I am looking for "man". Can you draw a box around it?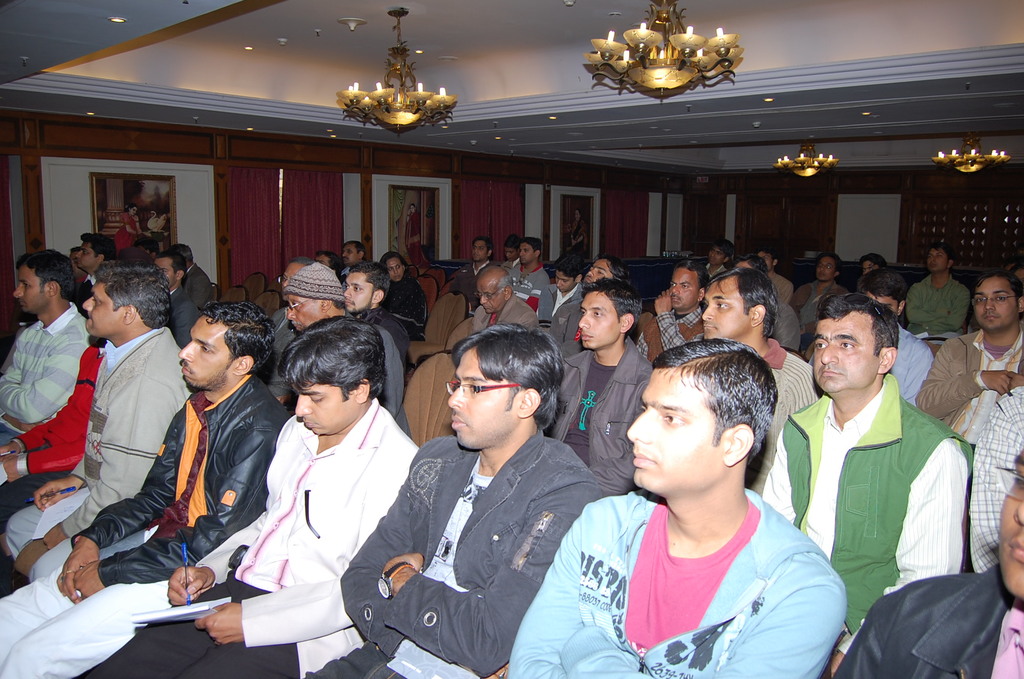
Sure, the bounding box is bbox=[0, 345, 104, 564].
